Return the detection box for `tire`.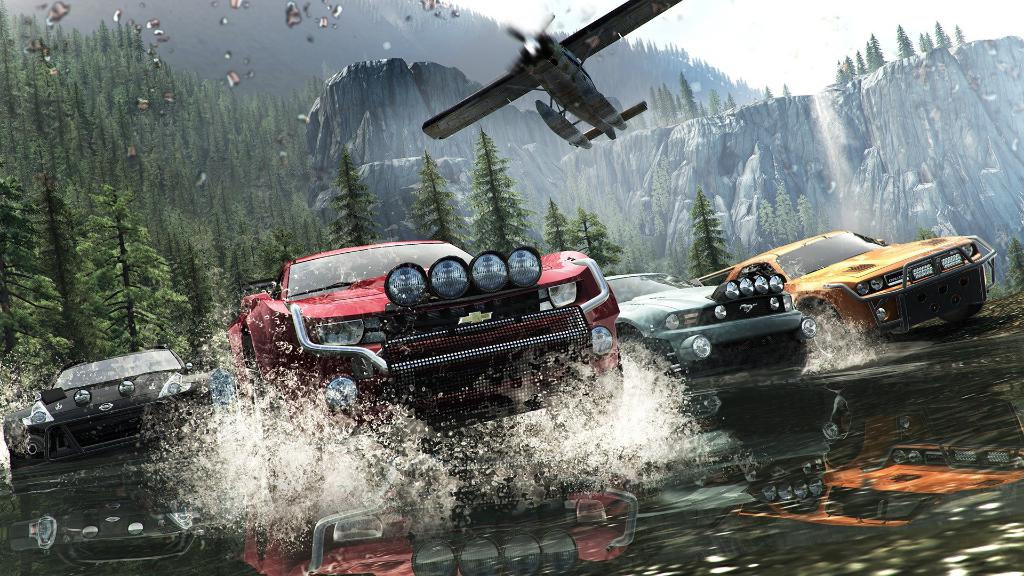
(806, 310, 847, 357).
